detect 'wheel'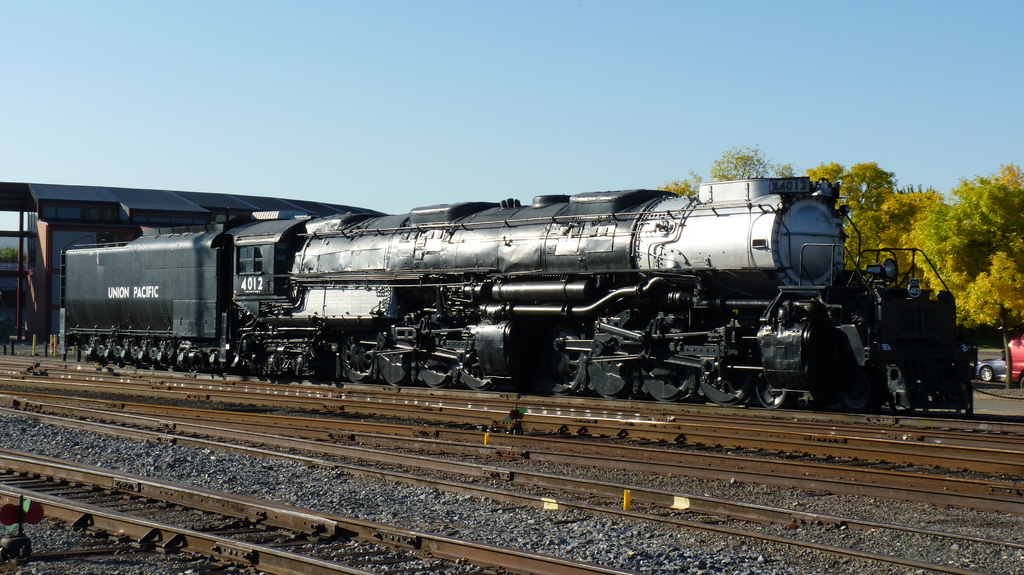
x1=1016 y1=374 x2=1023 y2=386
